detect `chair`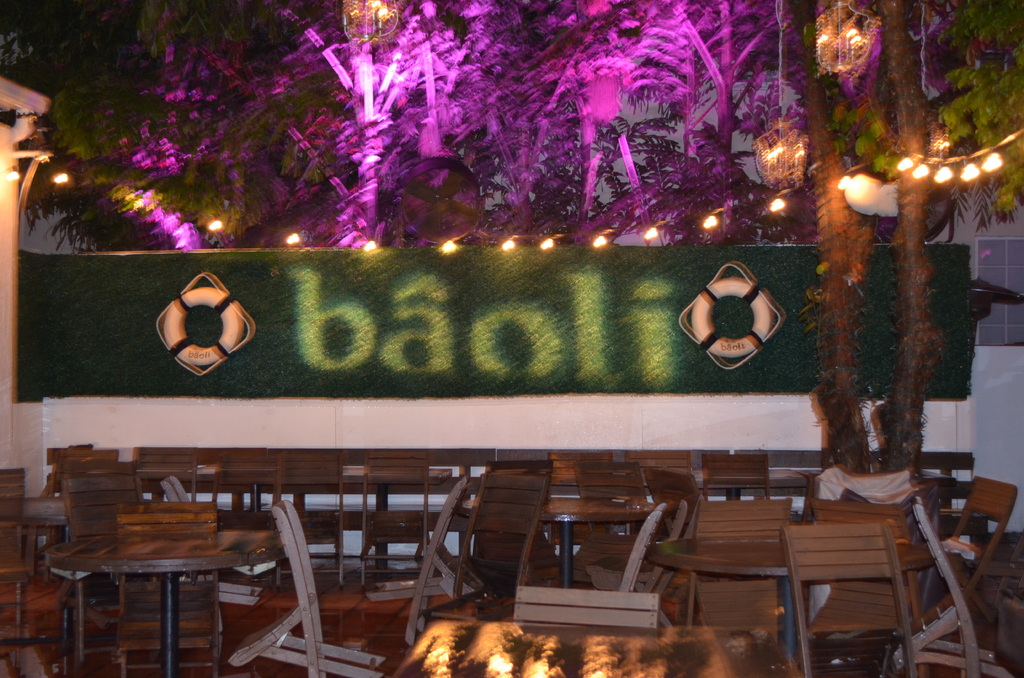
box(706, 440, 770, 496)
